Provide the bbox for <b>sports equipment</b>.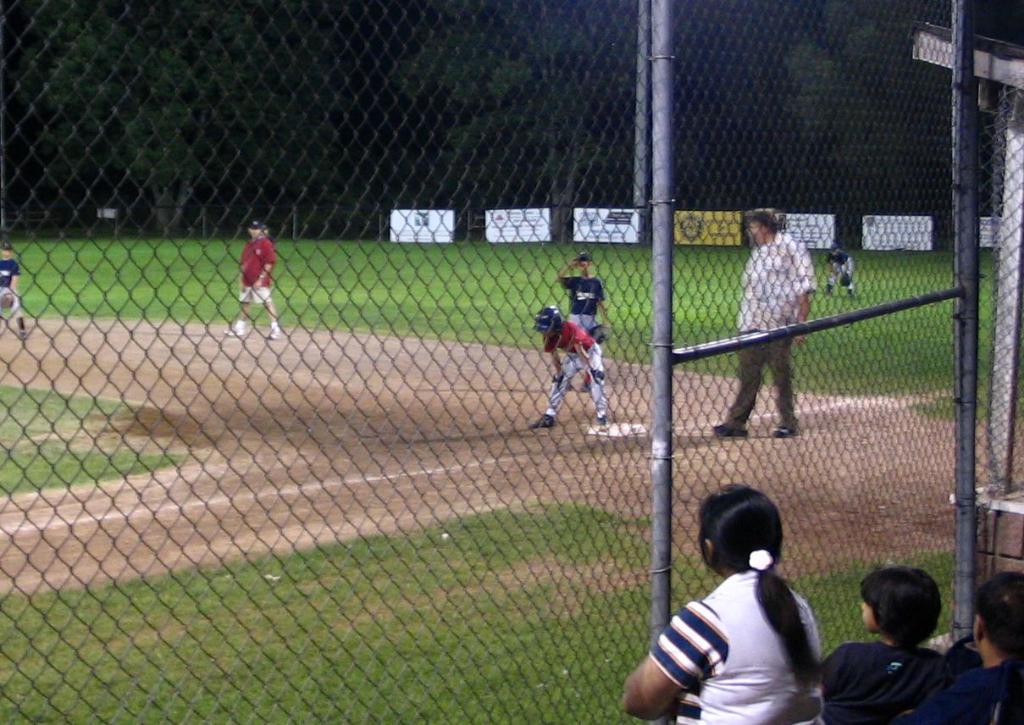
left=588, top=324, right=606, bottom=345.
